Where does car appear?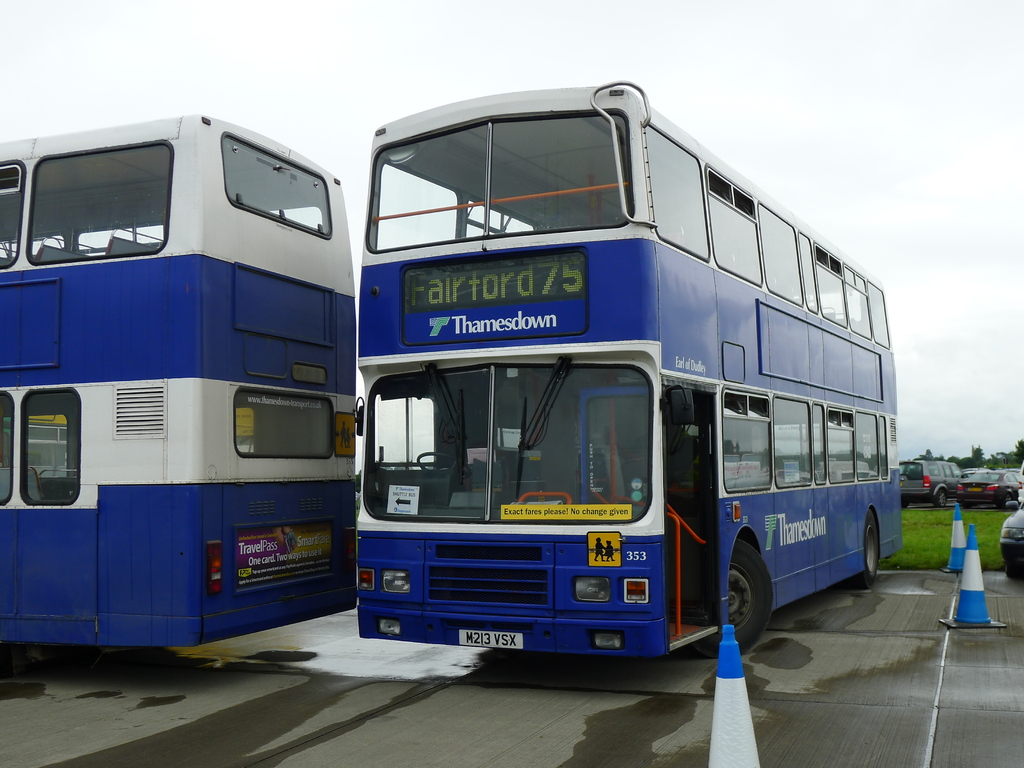
Appears at x1=900 y1=457 x2=967 y2=511.
